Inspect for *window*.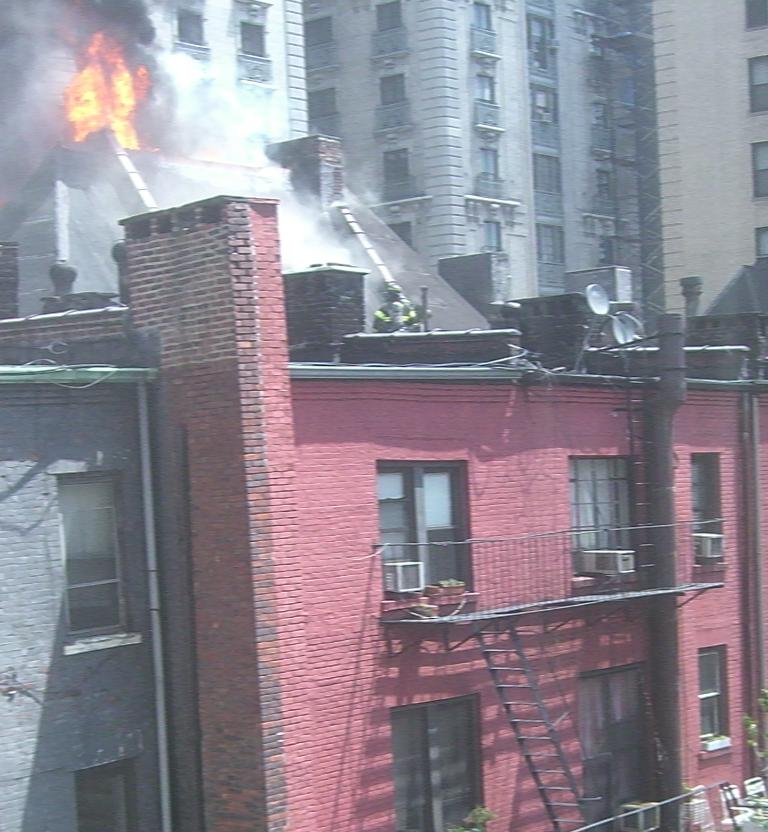
Inspection: left=568, top=457, right=645, bottom=581.
